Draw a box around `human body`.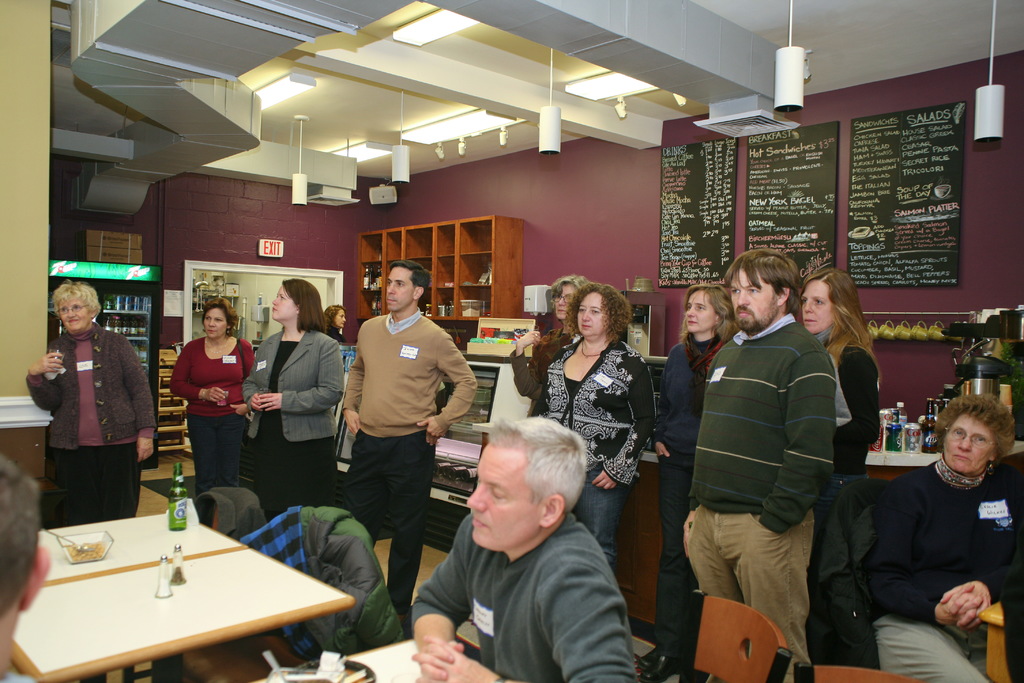
(4, 443, 56, 682).
